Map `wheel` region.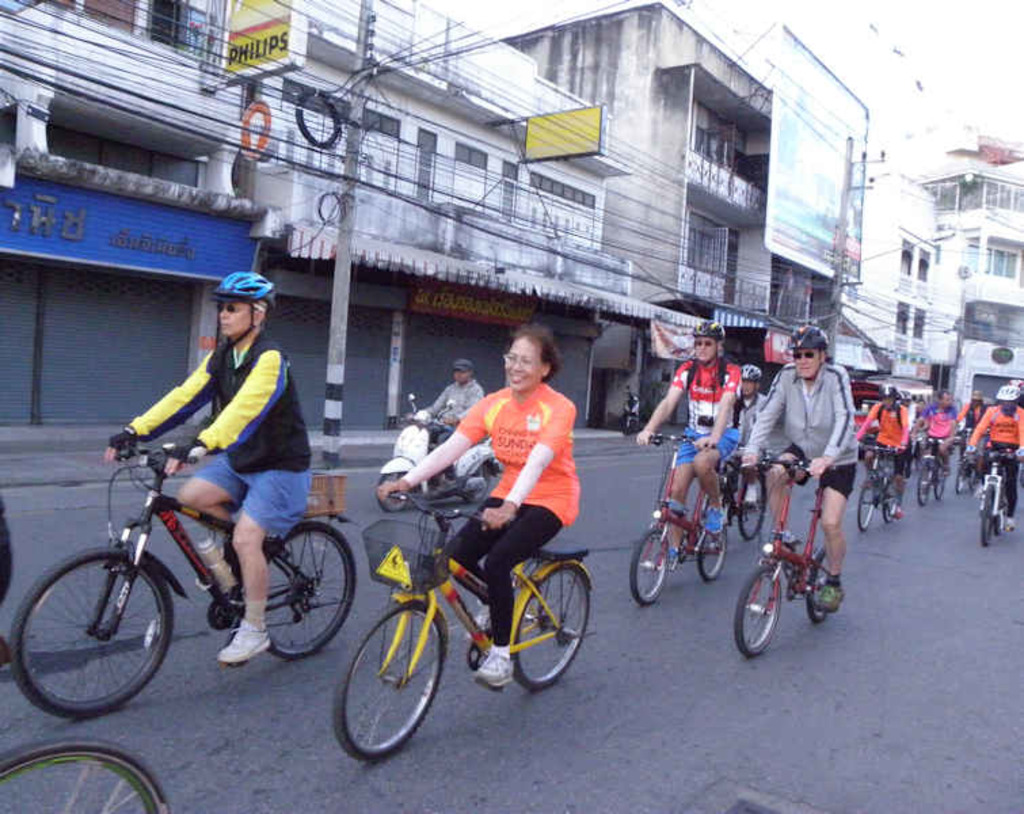
Mapped to [914, 464, 925, 514].
